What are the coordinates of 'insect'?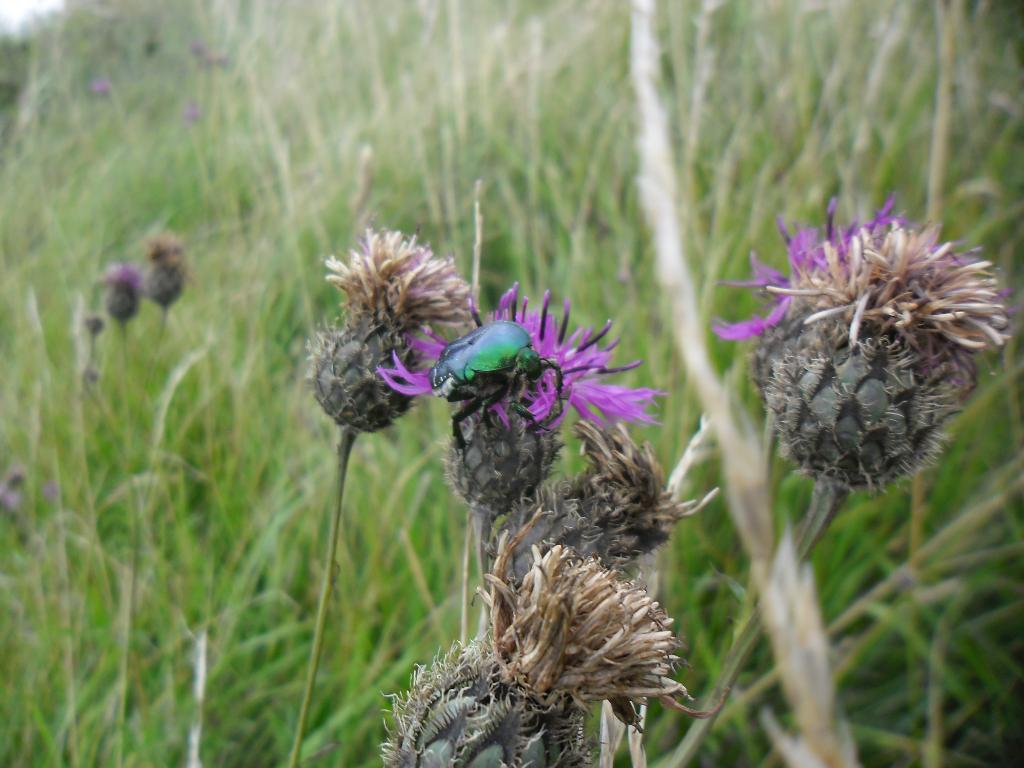
rect(424, 317, 570, 450).
